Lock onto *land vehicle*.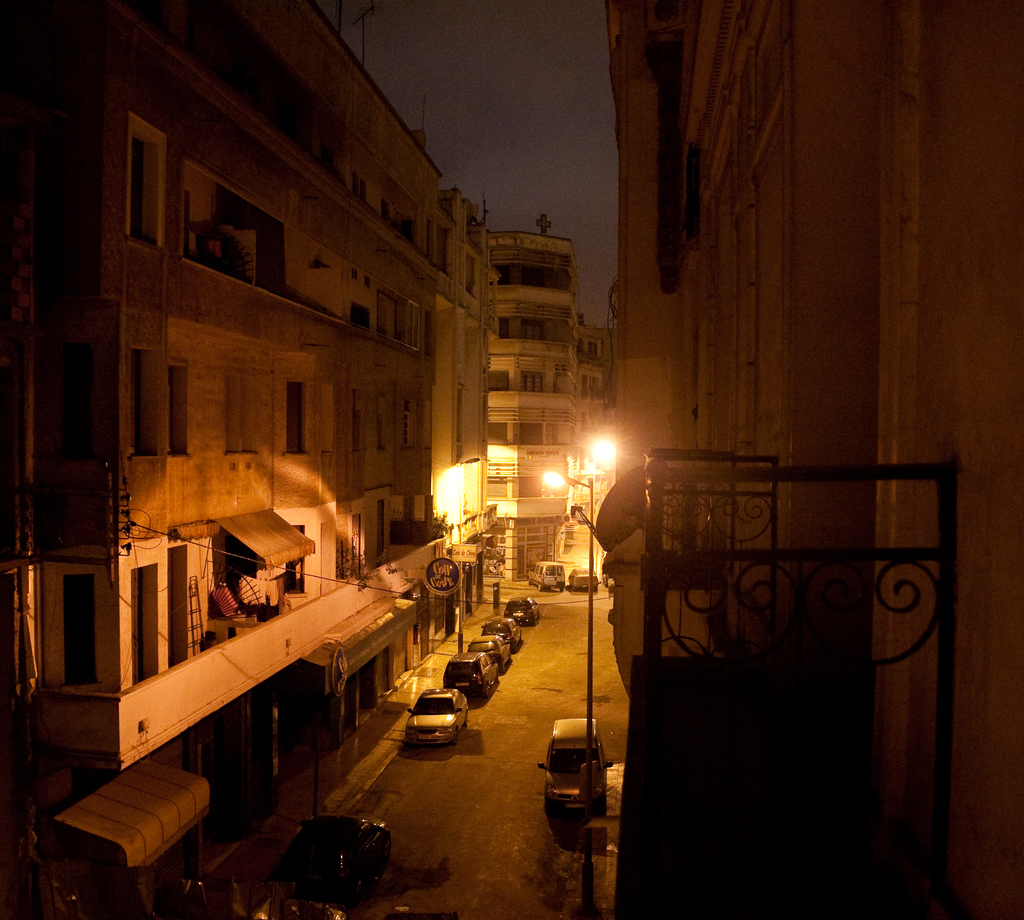
Locked: <region>501, 594, 540, 627</region>.
